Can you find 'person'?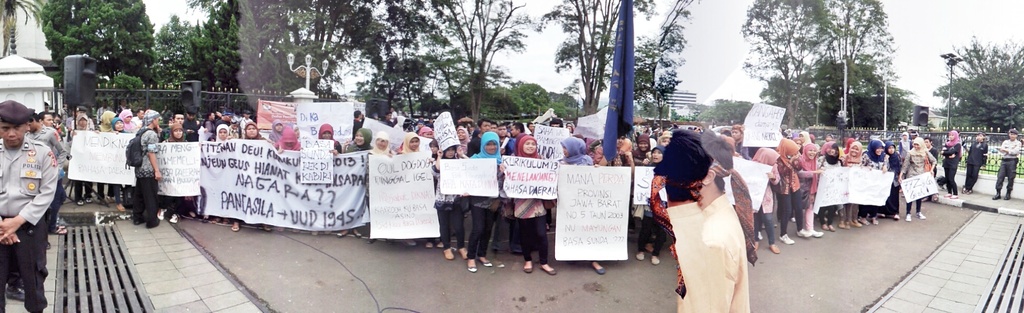
Yes, bounding box: locate(844, 136, 865, 230).
